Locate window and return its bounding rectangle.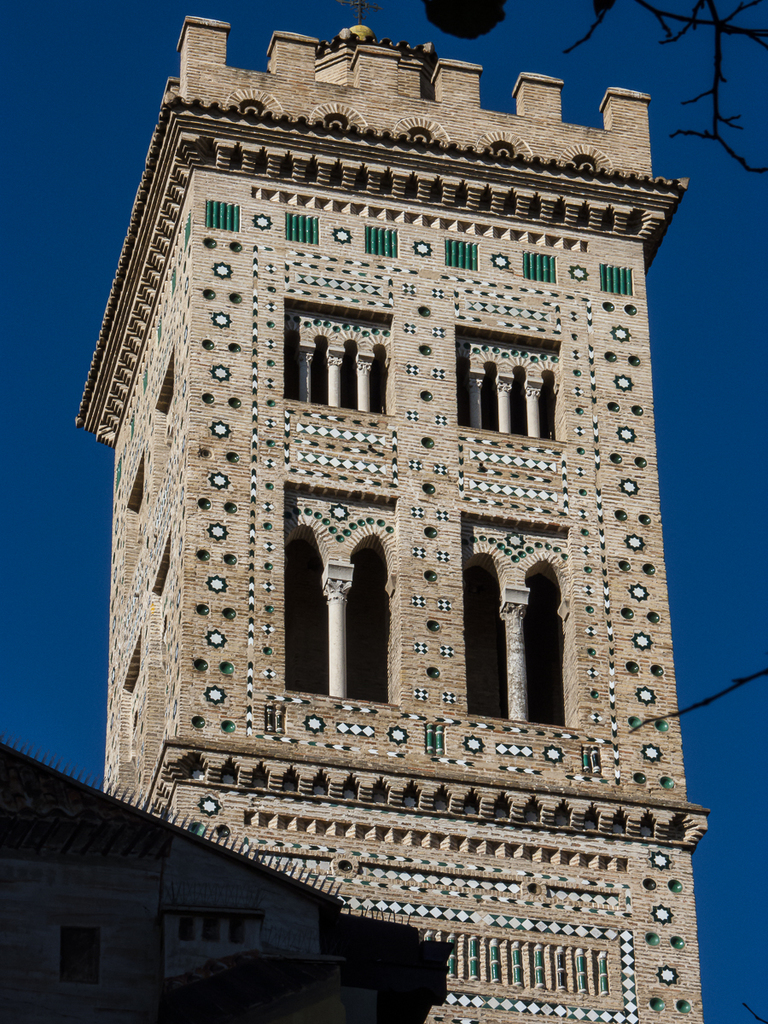
(596, 265, 634, 297).
